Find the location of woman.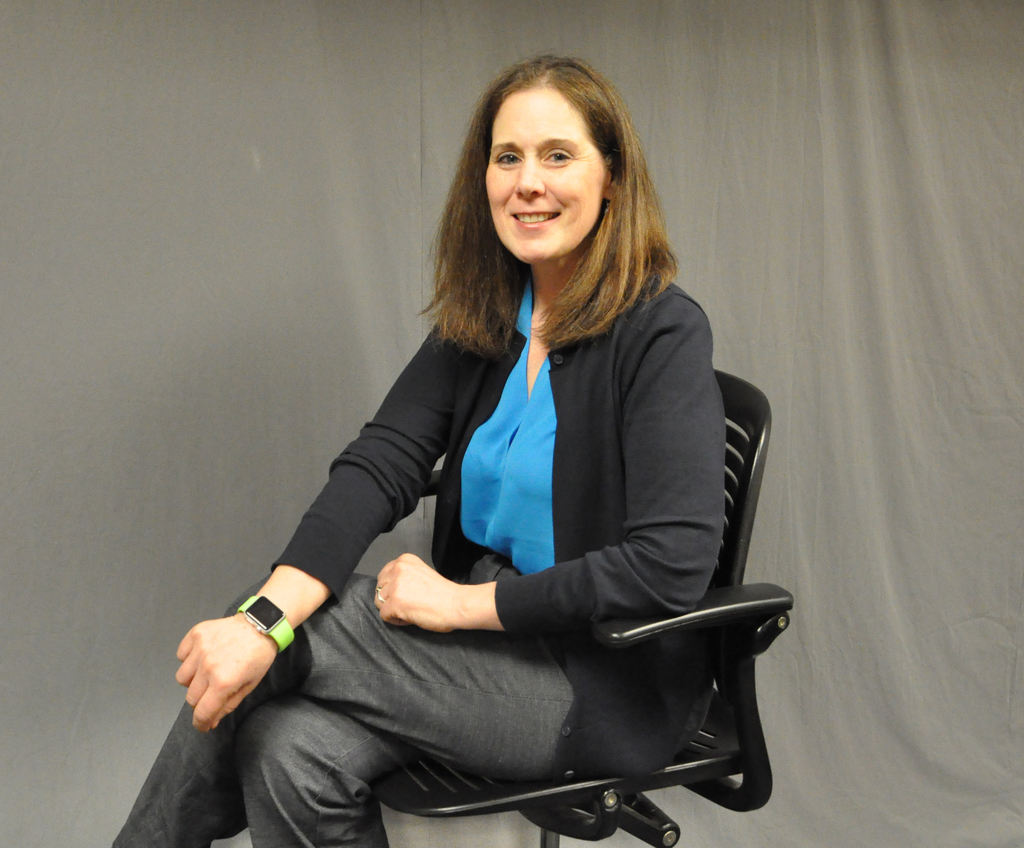
Location: [x1=200, y1=69, x2=776, y2=841].
